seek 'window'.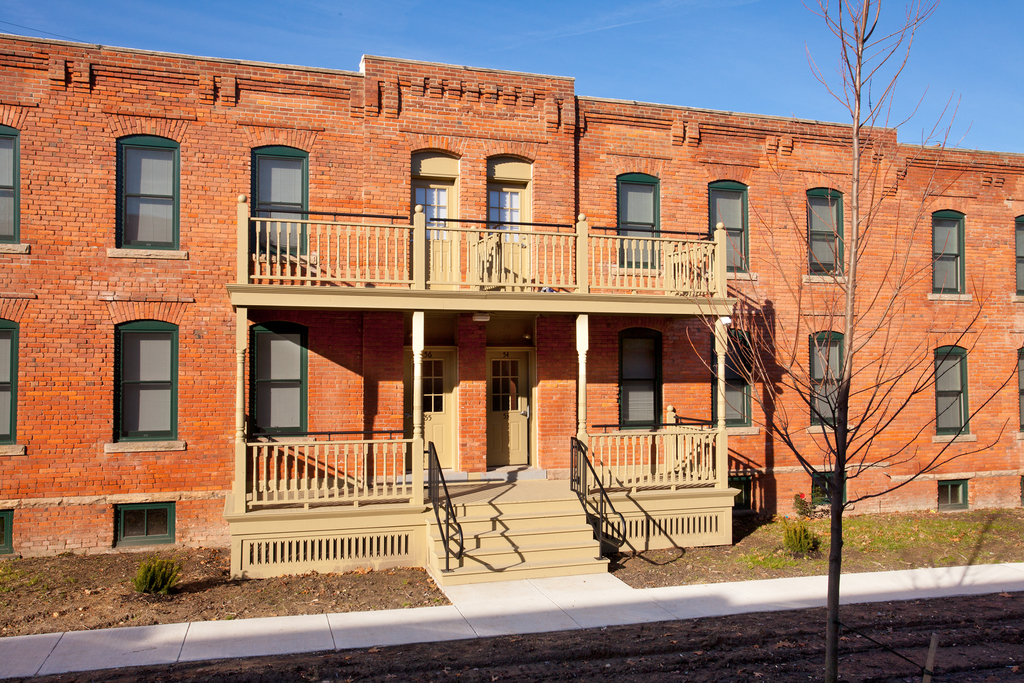
x1=237 y1=120 x2=328 y2=263.
